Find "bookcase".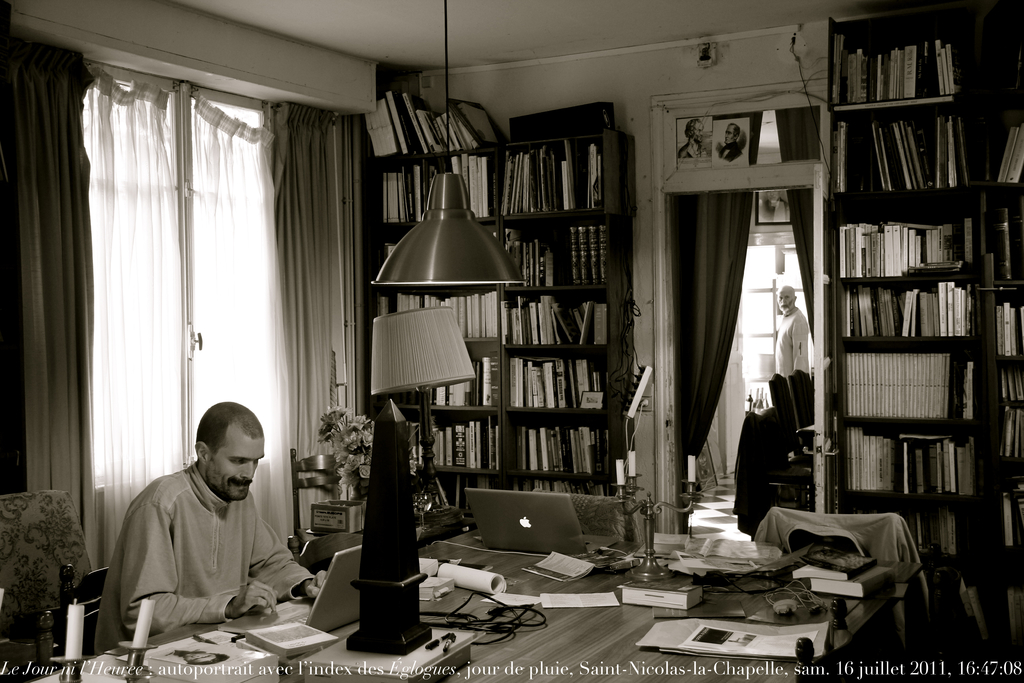
l=825, t=5, r=1023, b=682.
